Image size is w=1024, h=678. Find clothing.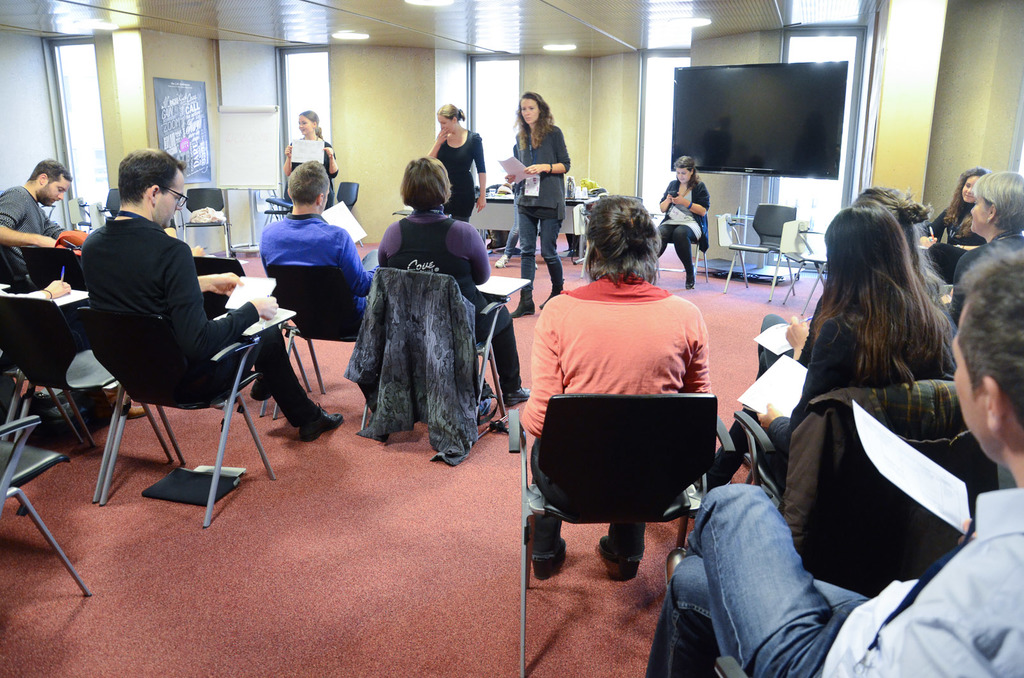
{"x1": 652, "y1": 175, "x2": 712, "y2": 278}.
